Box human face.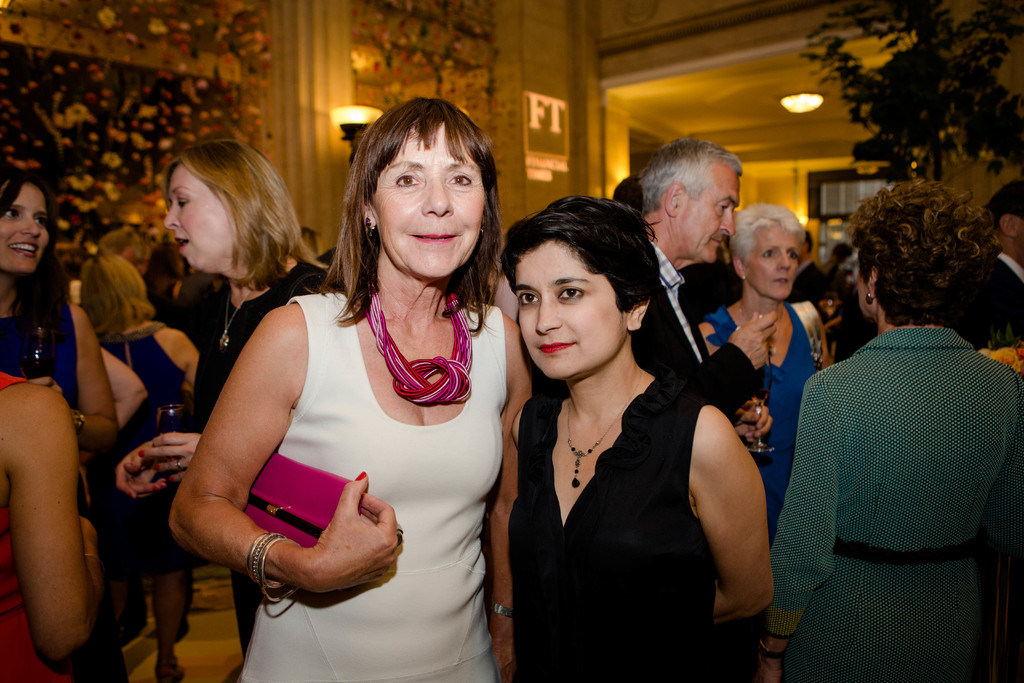
BBox(376, 123, 488, 277).
